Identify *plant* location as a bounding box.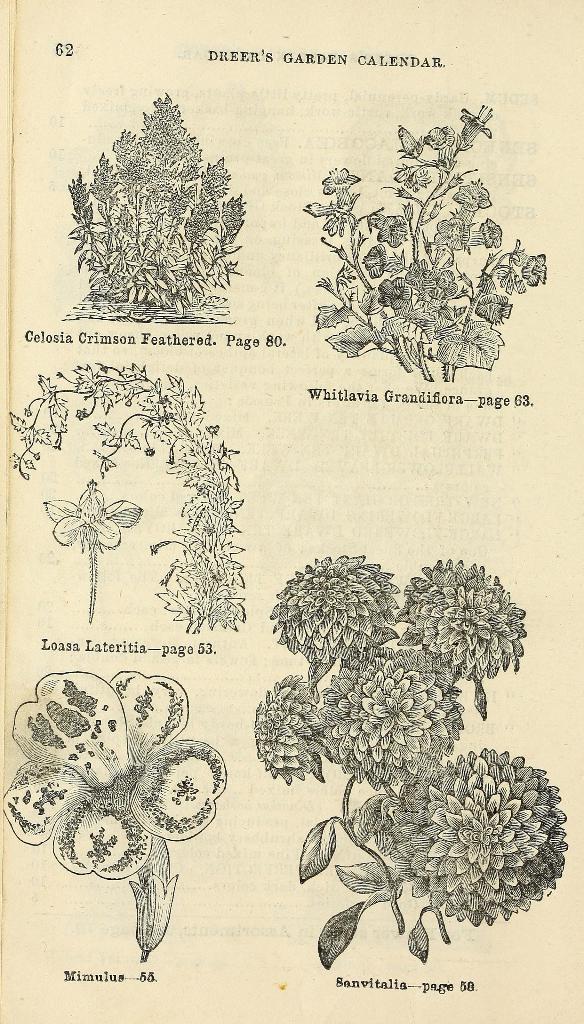
box=[61, 95, 261, 326].
